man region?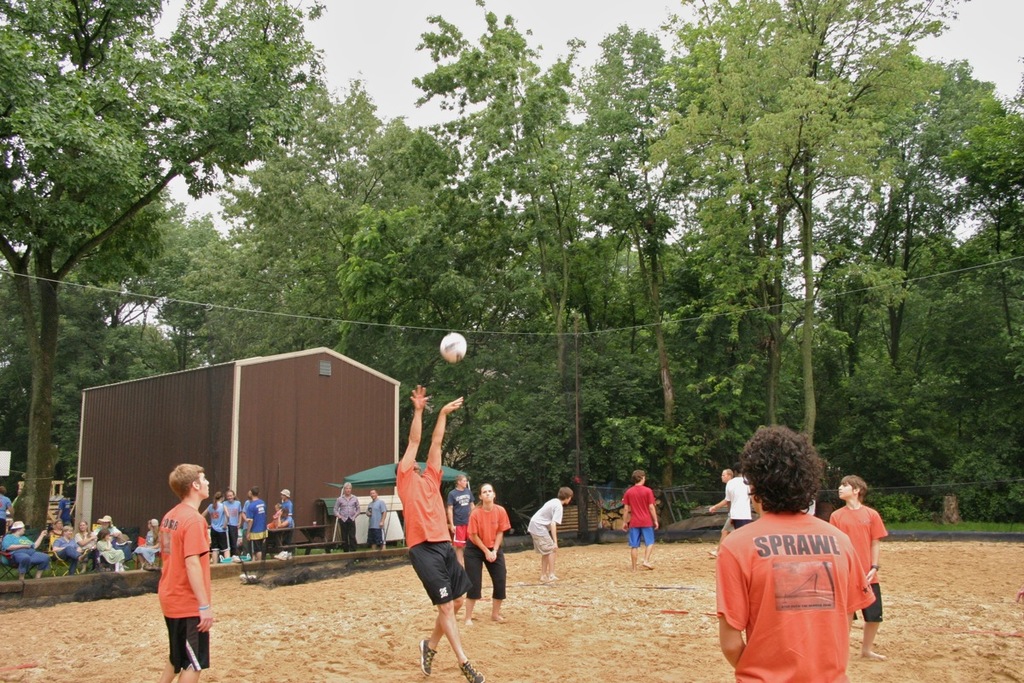
[left=723, top=428, right=863, bottom=682]
